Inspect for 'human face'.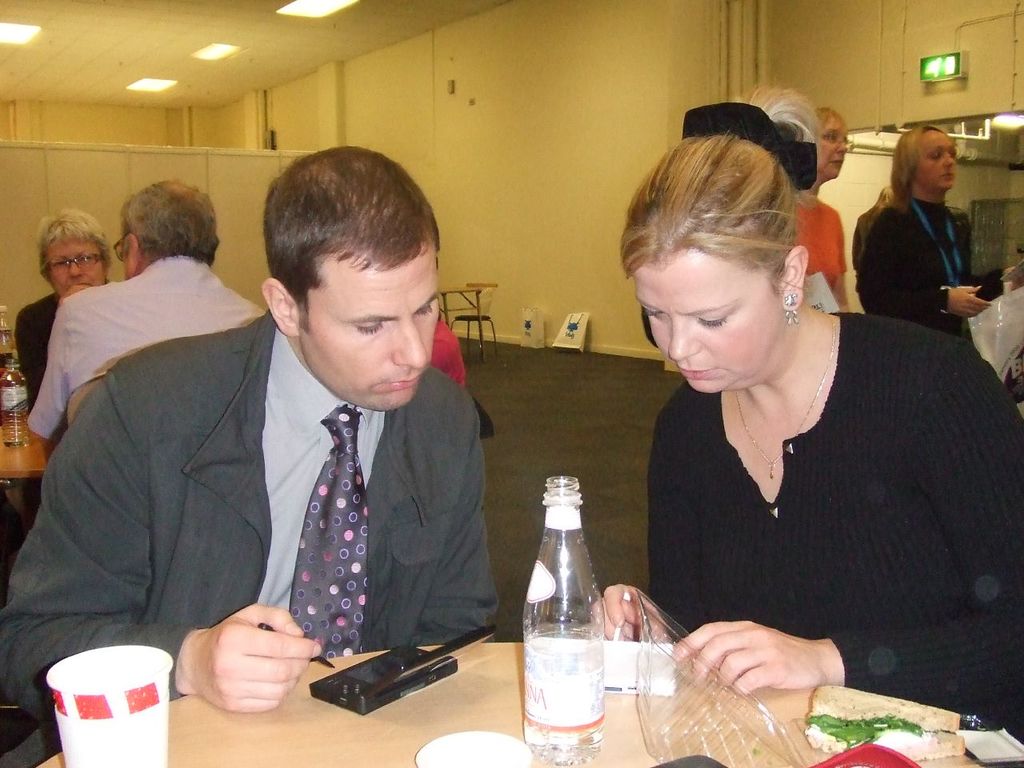
Inspection: <region>634, 251, 788, 409</region>.
